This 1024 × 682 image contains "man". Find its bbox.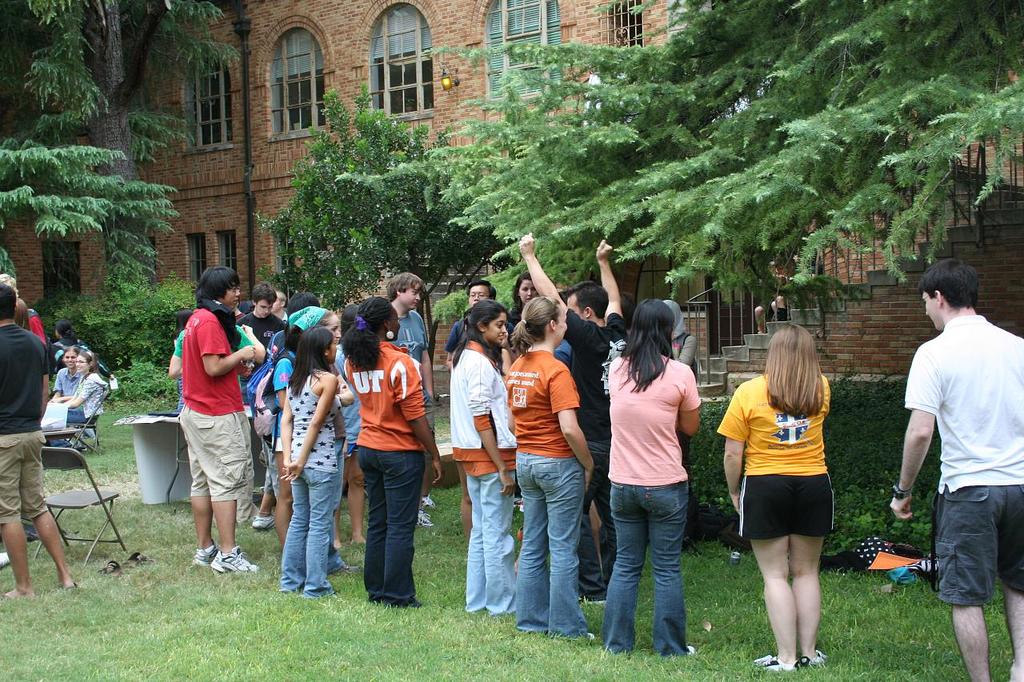
pyautogui.locateOnScreen(889, 263, 1023, 681).
